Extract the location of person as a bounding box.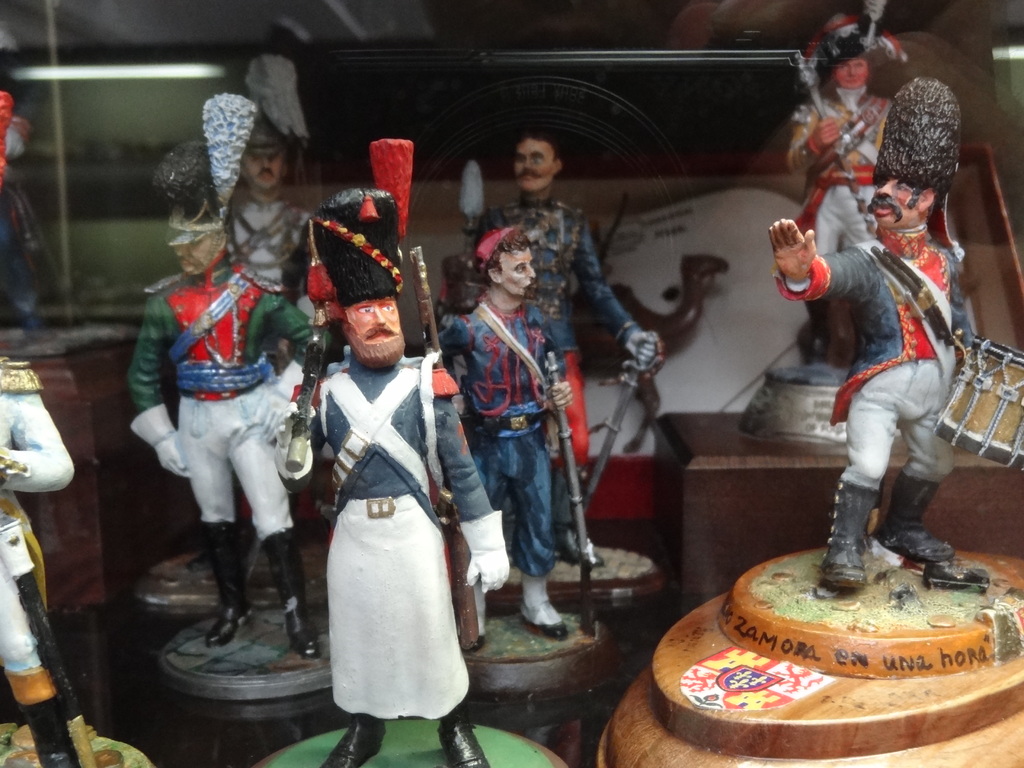
<box>0,352,83,767</box>.
